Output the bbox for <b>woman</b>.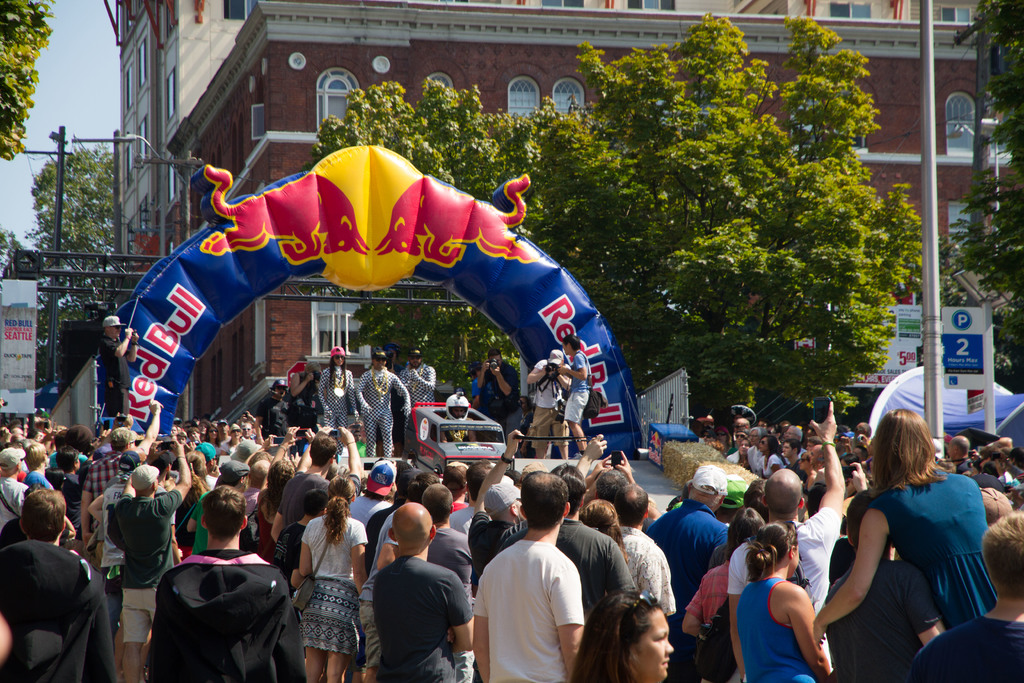
crop(295, 472, 371, 674).
